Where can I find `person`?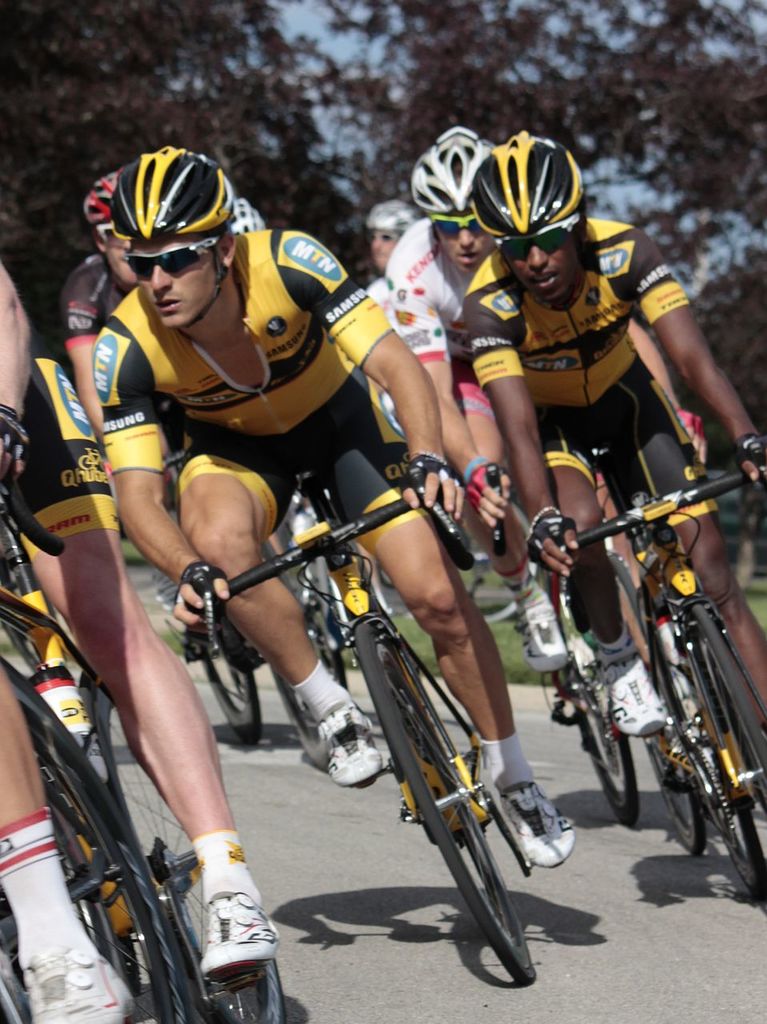
You can find it at bbox=[92, 143, 574, 866].
